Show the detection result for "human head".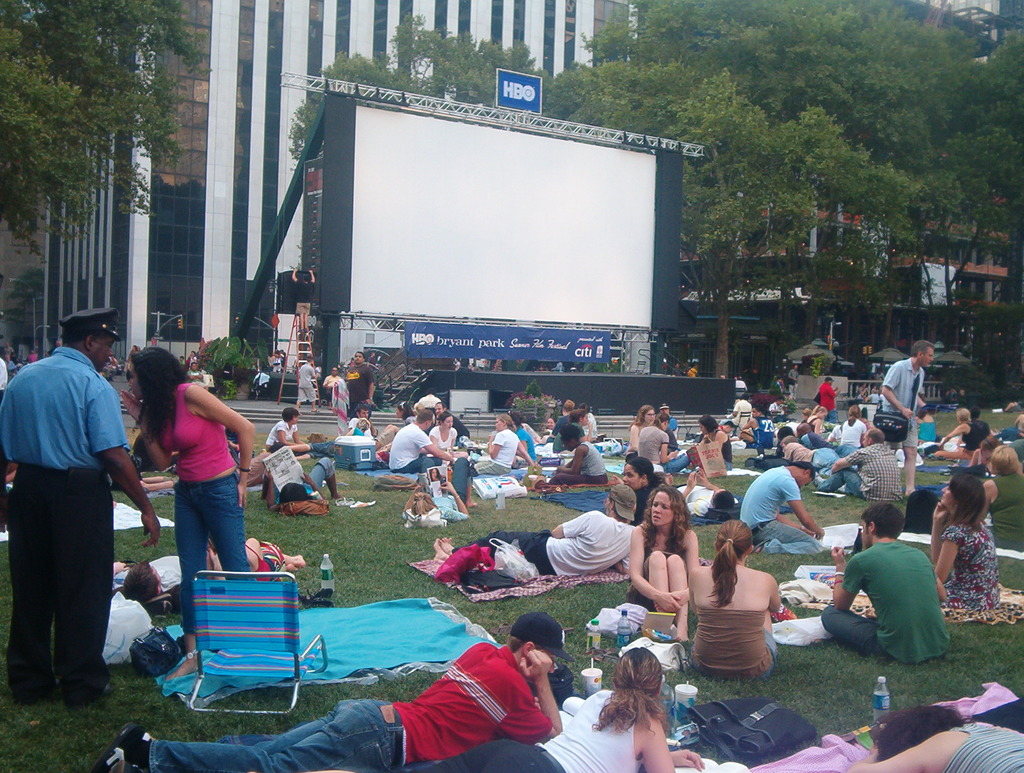
(x1=559, y1=425, x2=586, y2=452).
